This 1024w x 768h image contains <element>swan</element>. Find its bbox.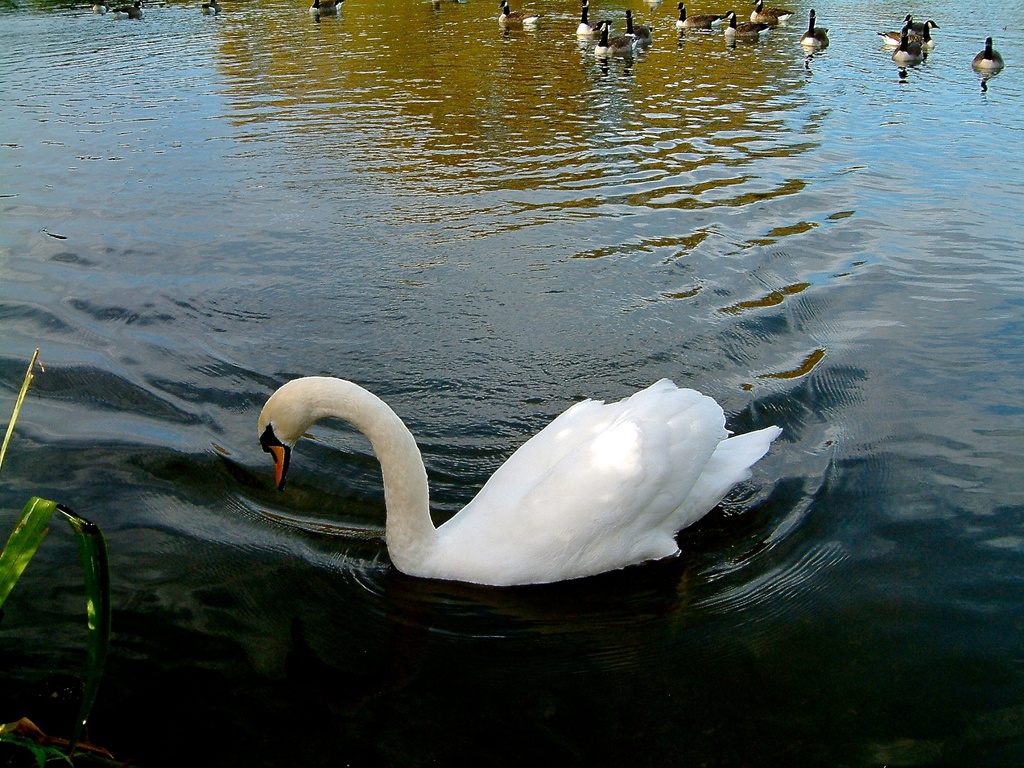
region(802, 8, 831, 47).
